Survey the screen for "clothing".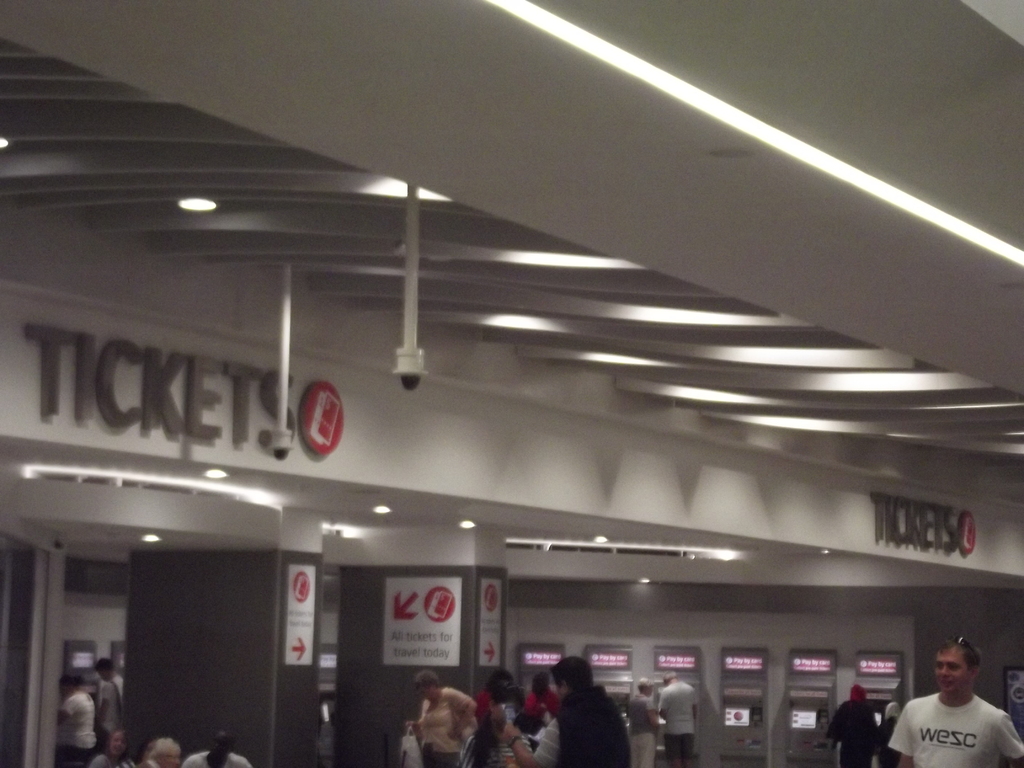
Survey found: crop(96, 673, 122, 744).
